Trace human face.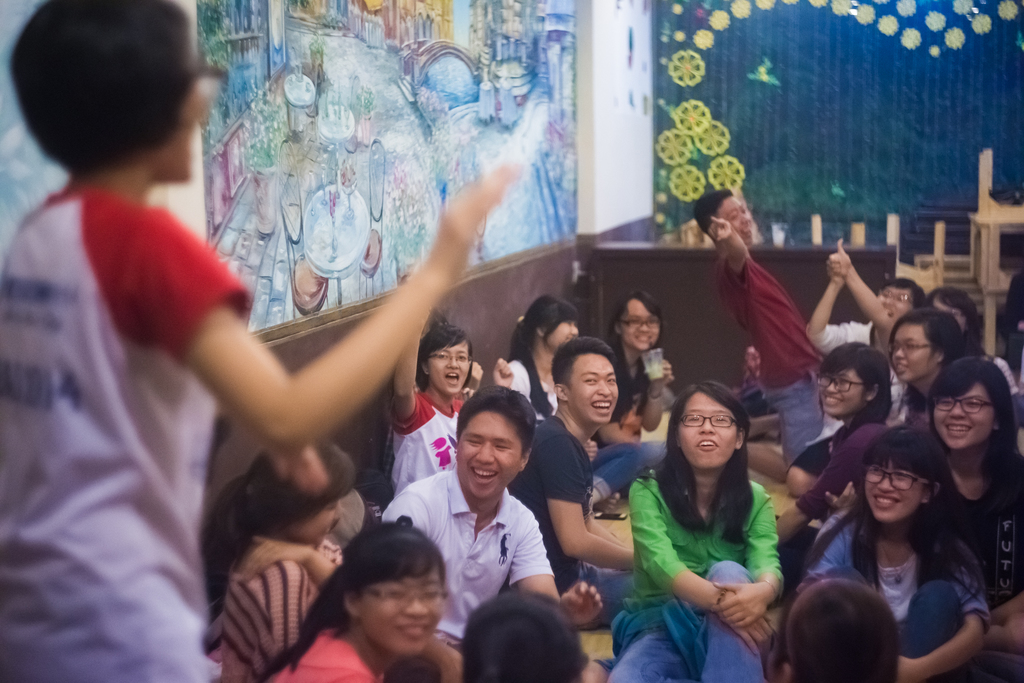
Traced to <region>878, 283, 912, 322</region>.
